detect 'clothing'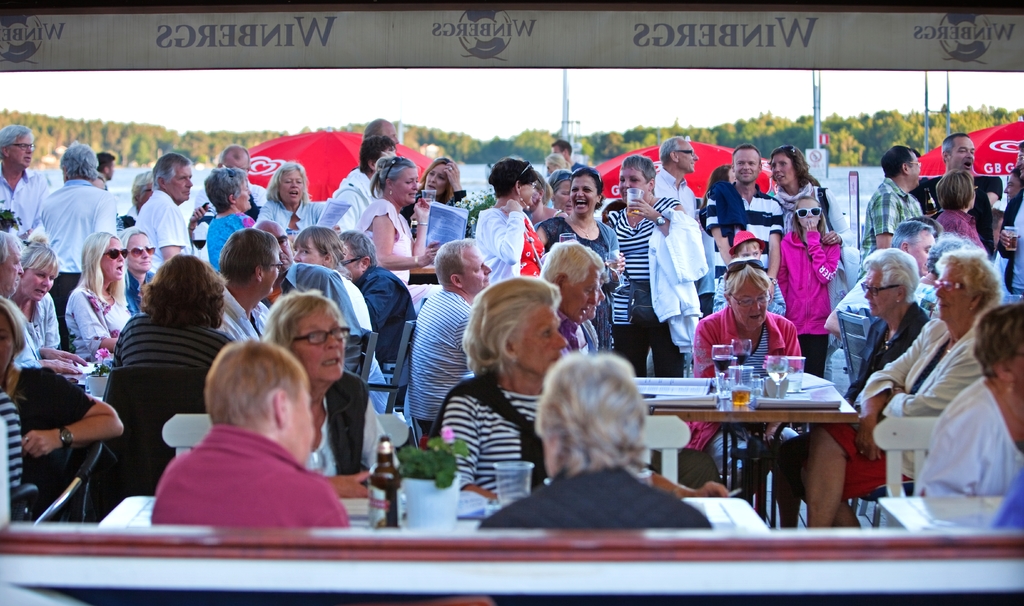
790/320/972/504
